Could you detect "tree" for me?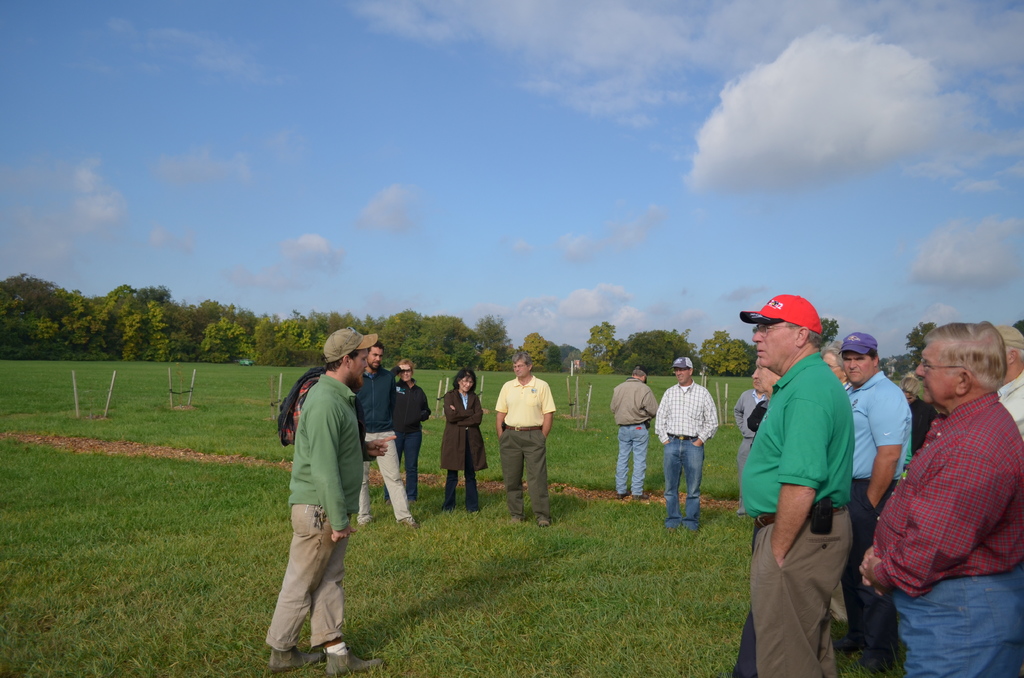
Detection result: [250, 303, 334, 376].
